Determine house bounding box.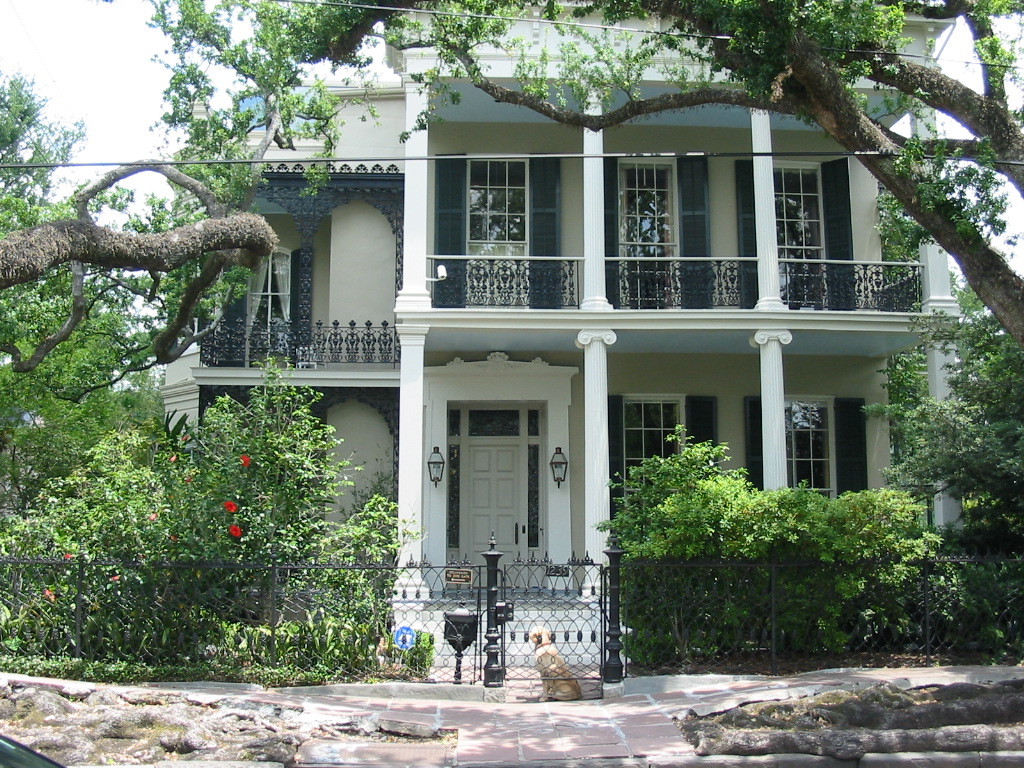
Determined: [x1=117, y1=35, x2=1007, y2=678].
